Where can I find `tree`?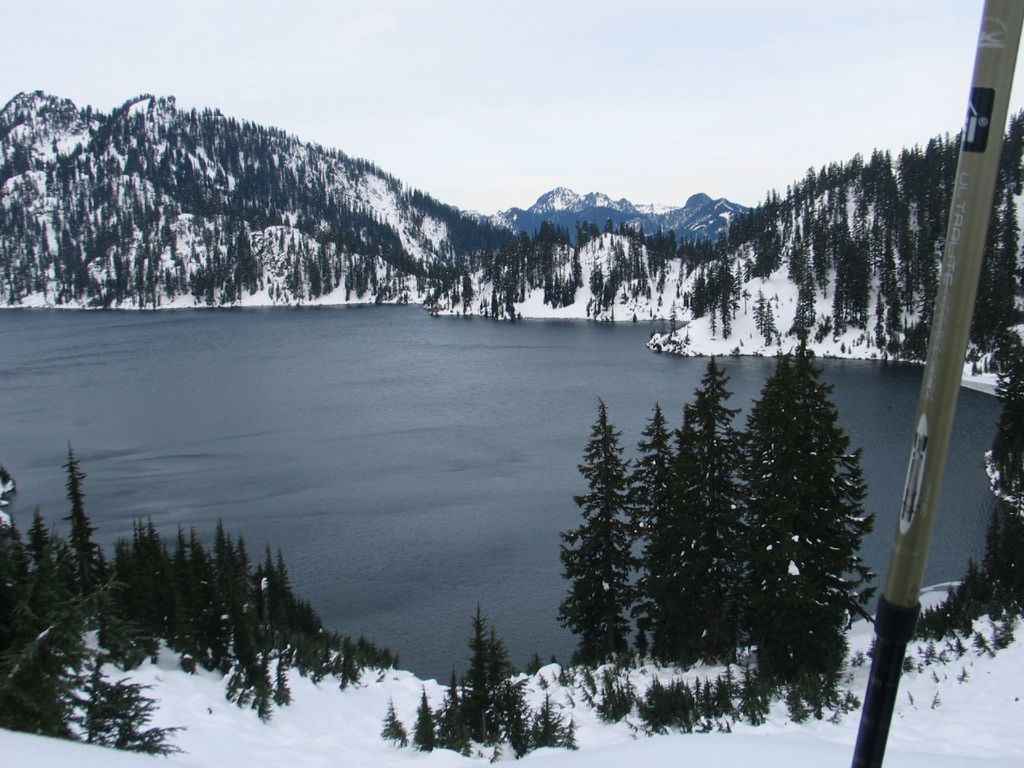
You can find it at (left=0, top=98, right=698, bottom=358).
